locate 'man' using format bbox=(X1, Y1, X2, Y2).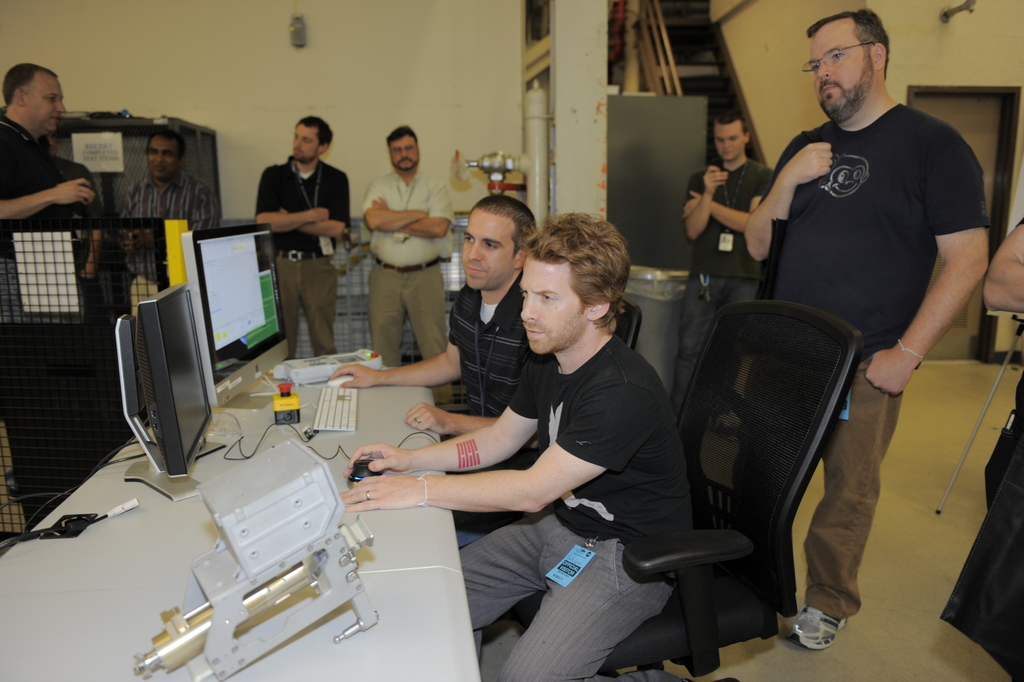
bbox=(330, 197, 538, 442).
